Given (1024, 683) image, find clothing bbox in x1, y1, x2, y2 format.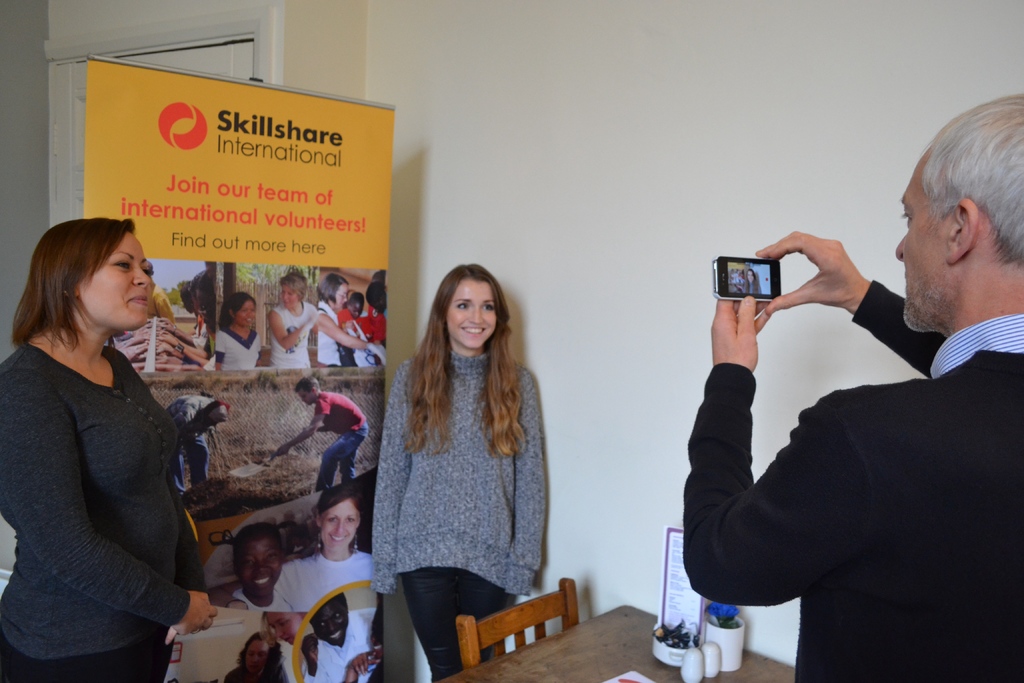
236, 588, 301, 621.
